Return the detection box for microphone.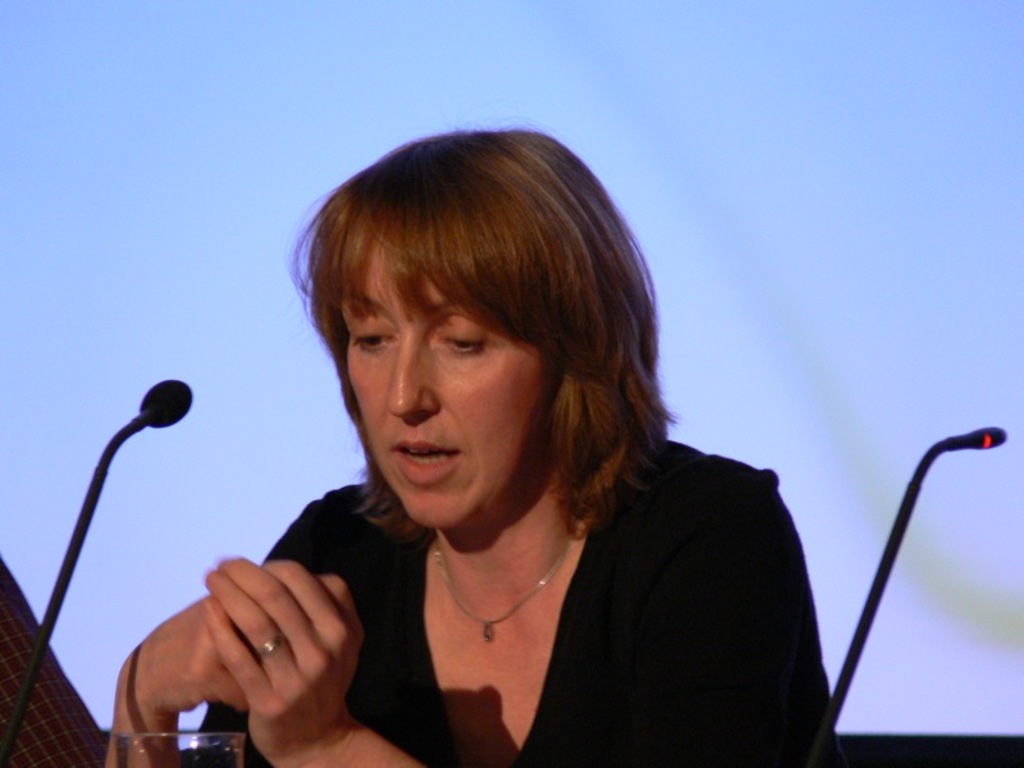
<region>133, 375, 193, 429</region>.
